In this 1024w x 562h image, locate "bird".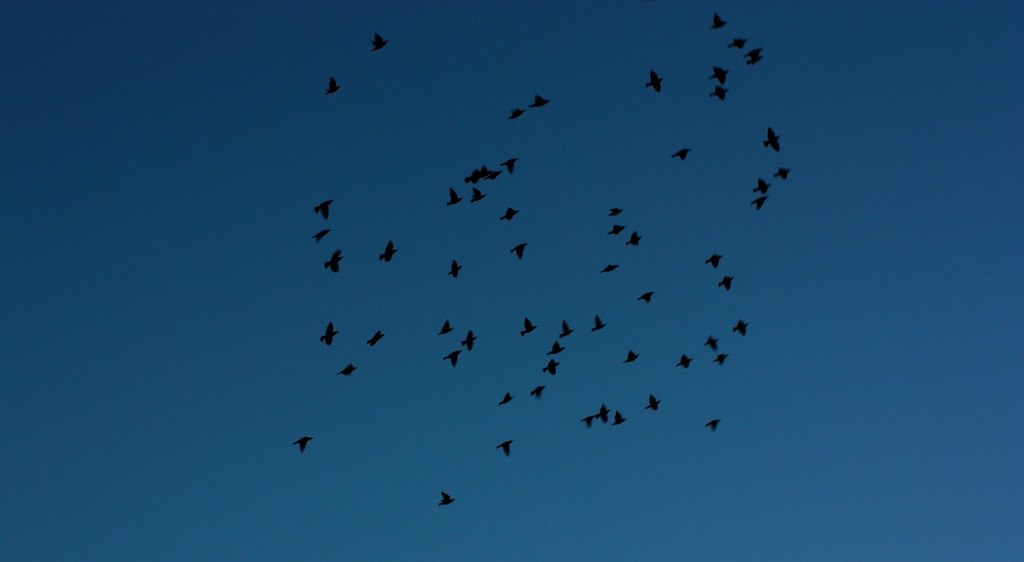
Bounding box: Rect(460, 332, 476, 352).
